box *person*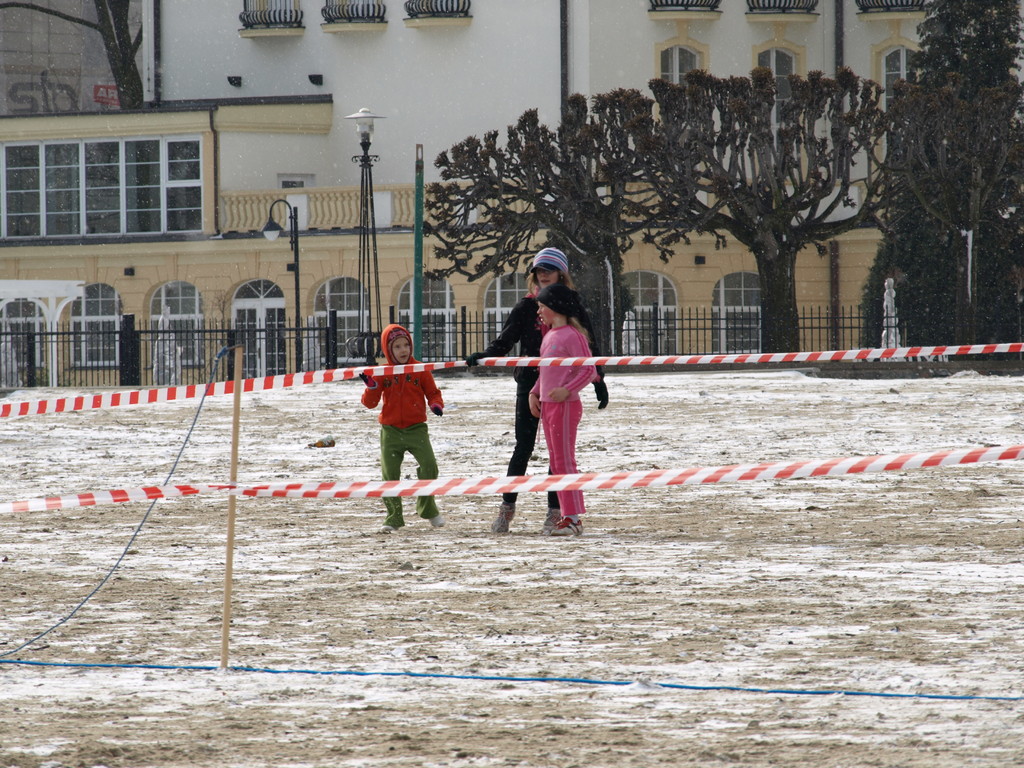
[463,247,611,532]
